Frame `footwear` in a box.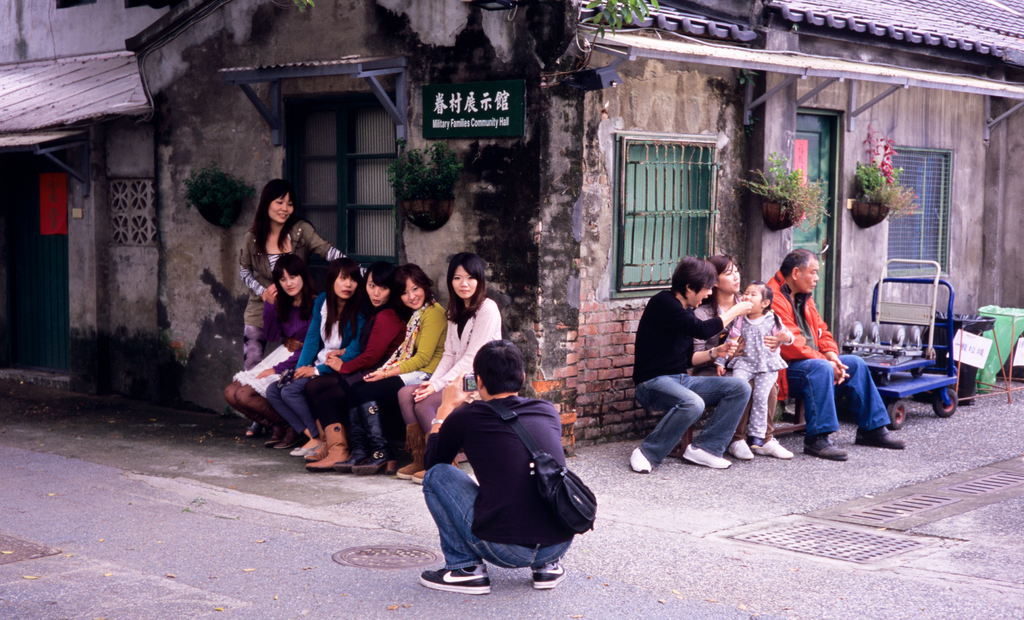
{"left": 724, "top": 436, "right": 755, "bottom": 457}.
